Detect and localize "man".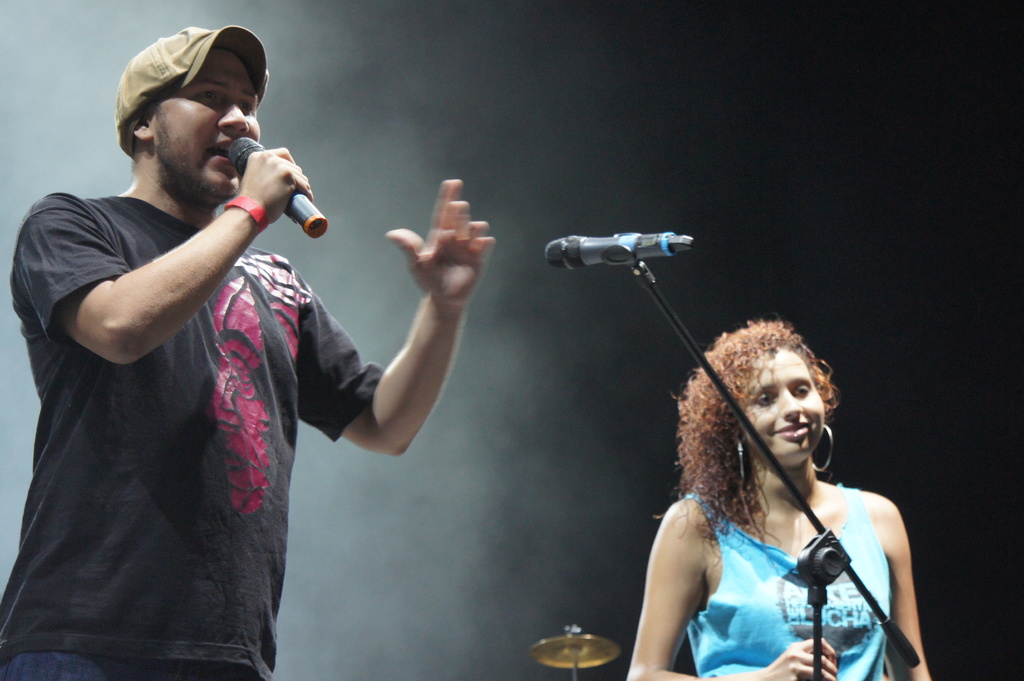
Localized at <region>10, 15, 442, 671</region>.
